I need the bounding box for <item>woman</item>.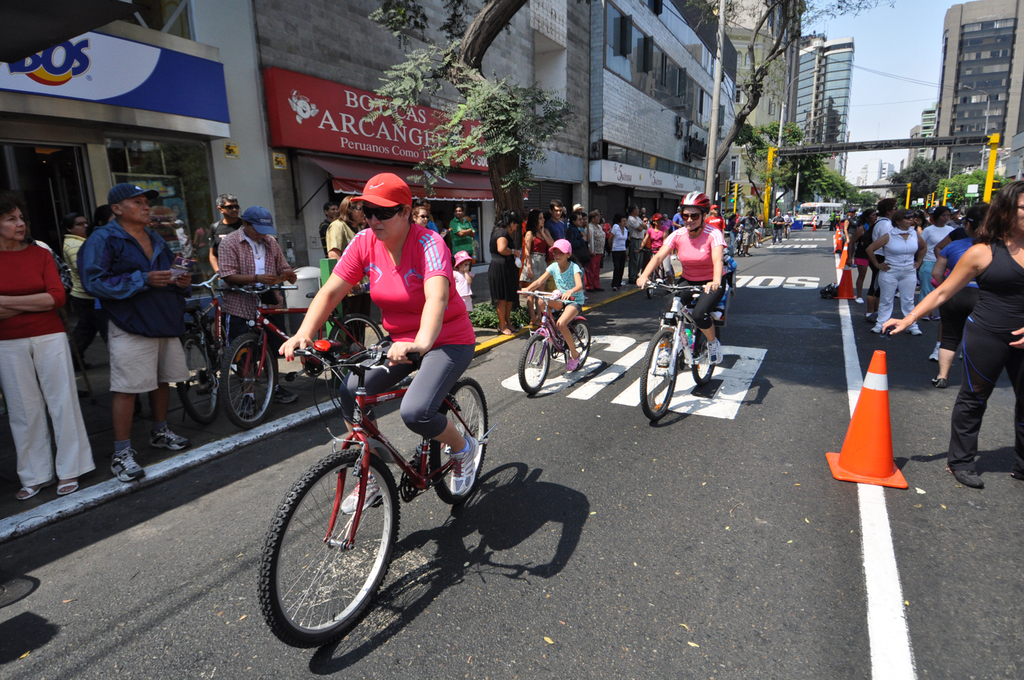
Here it is: BBox(0, 195, 107, 509).
